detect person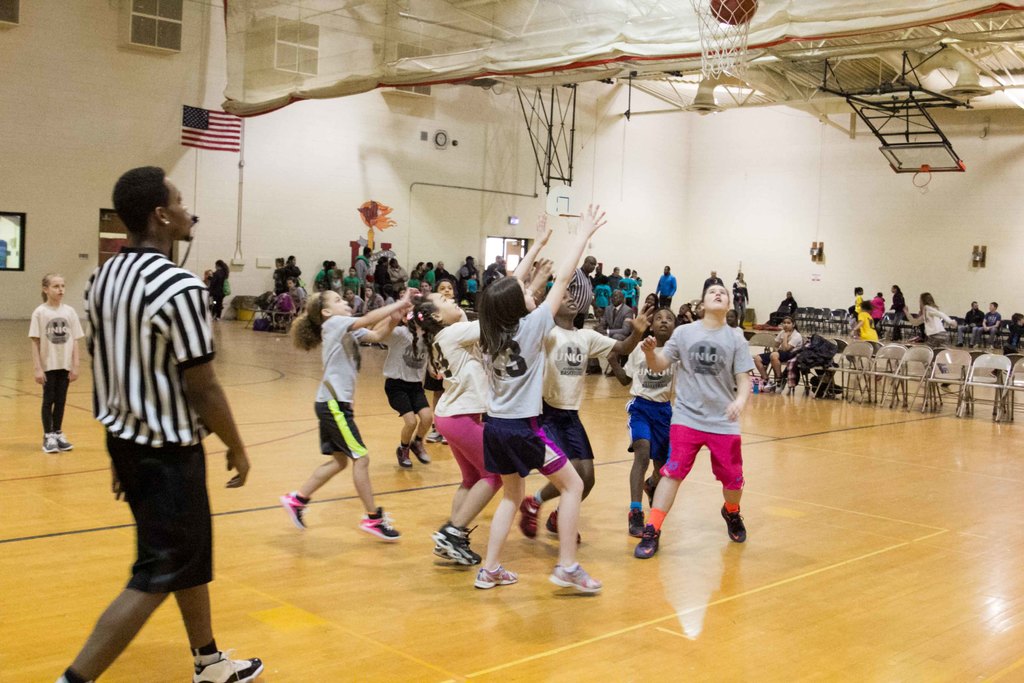
bbox=(893, 284, 906, 349)
